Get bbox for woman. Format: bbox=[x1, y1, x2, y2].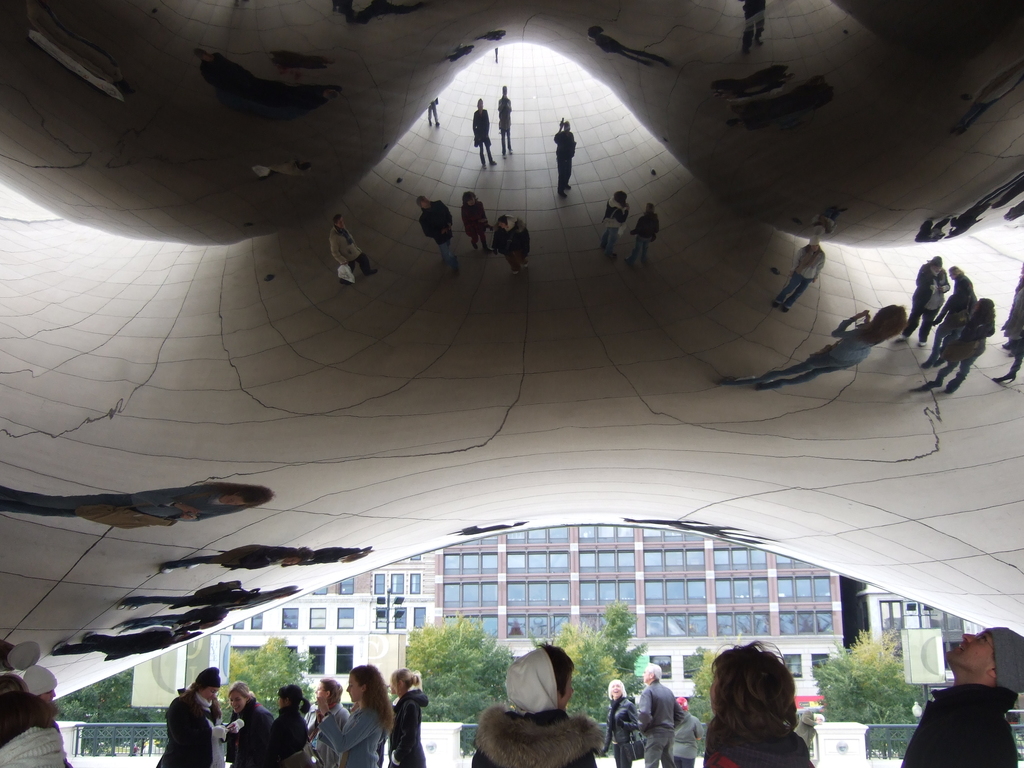
bbox=[160, 669, 223, 767].
